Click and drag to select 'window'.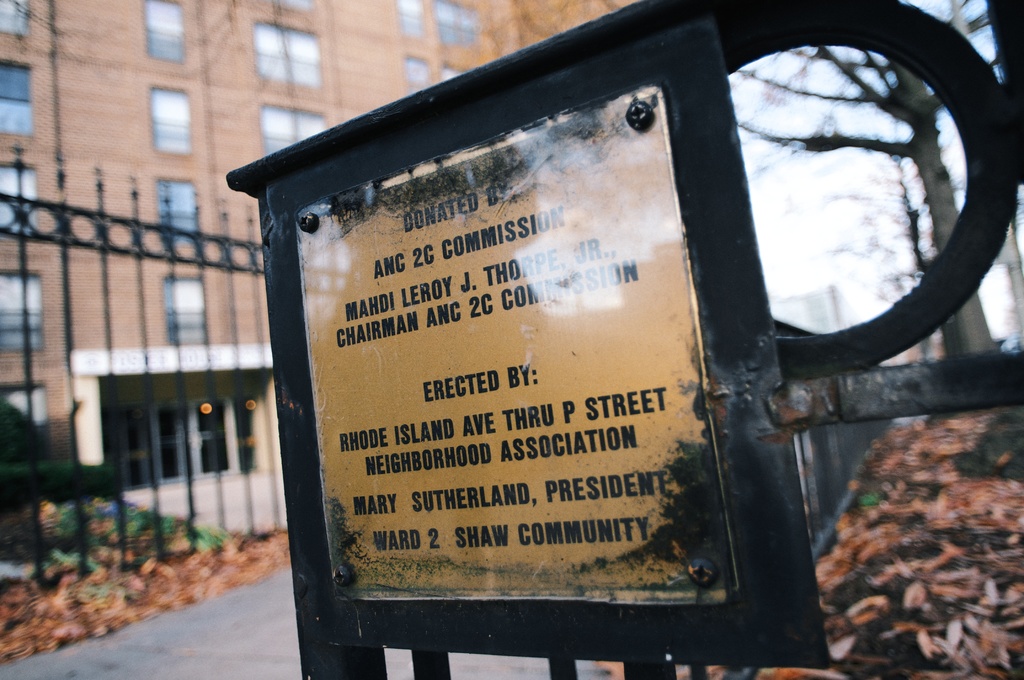
Selection: 0 165 36 237.
